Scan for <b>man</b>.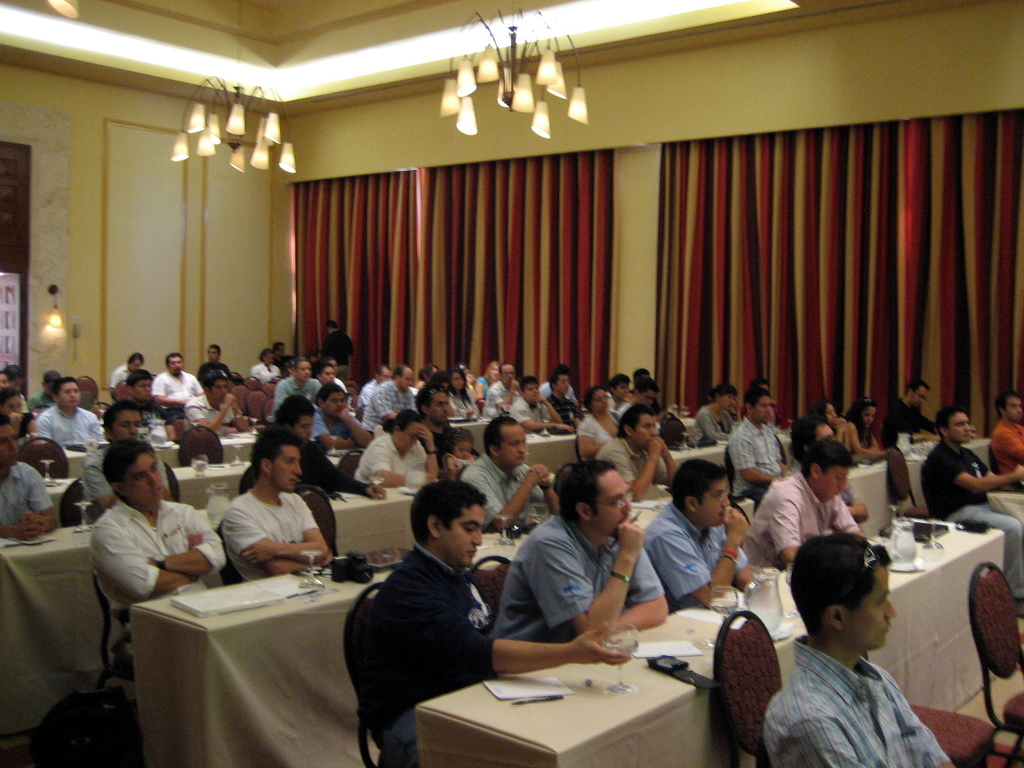
Scan result: <region>463, 415, 560, 532</region>.
